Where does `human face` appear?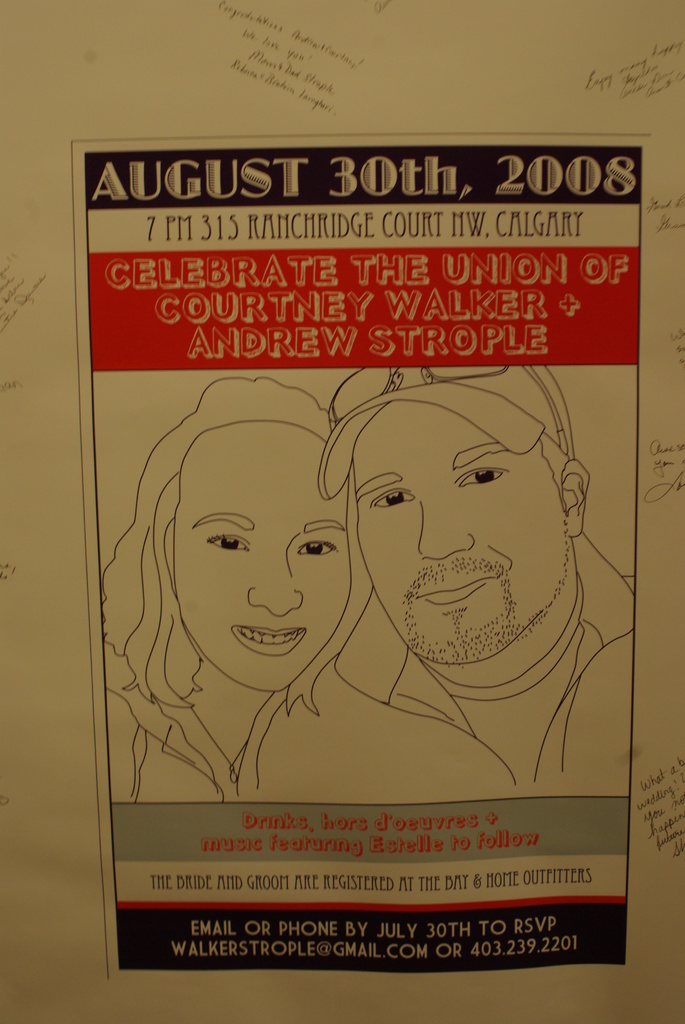
Appears at (x1=172, y1=422, x2=350, y2=691).
